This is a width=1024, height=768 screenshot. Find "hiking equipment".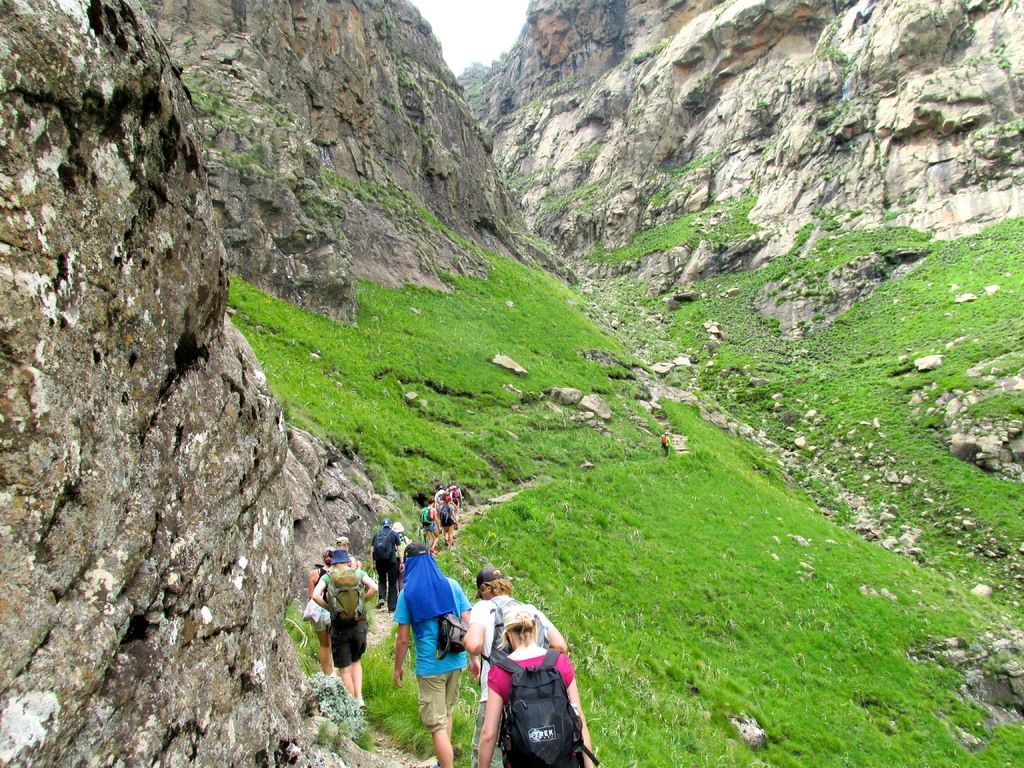
Bounding box: detection(394, 536, 408, 561).
